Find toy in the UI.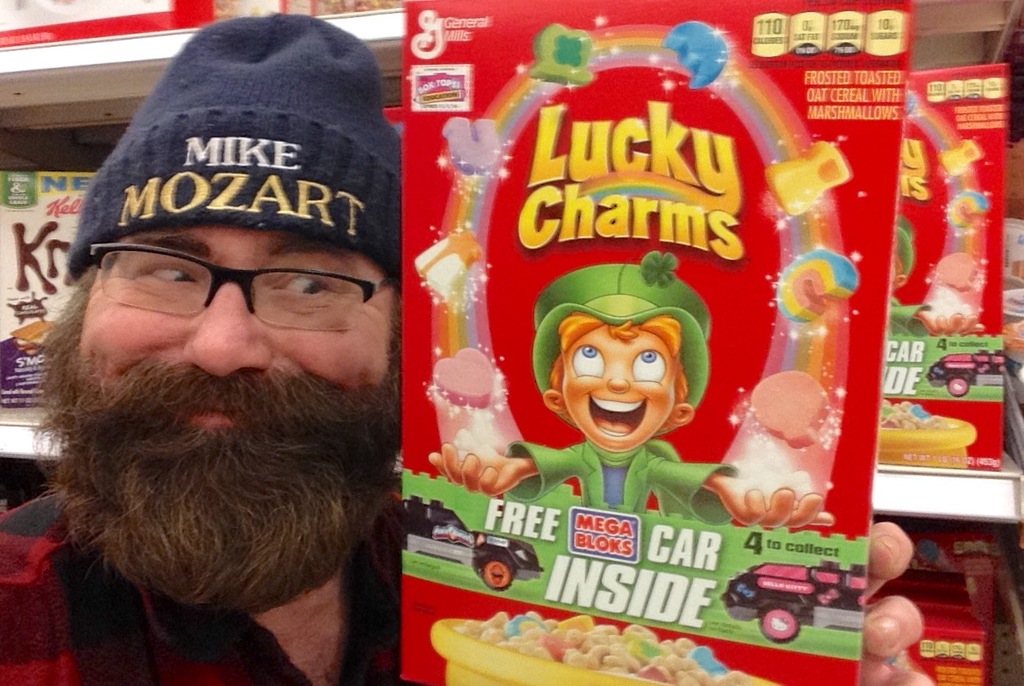
UI element at bbox(428, 248, 712, 530).
